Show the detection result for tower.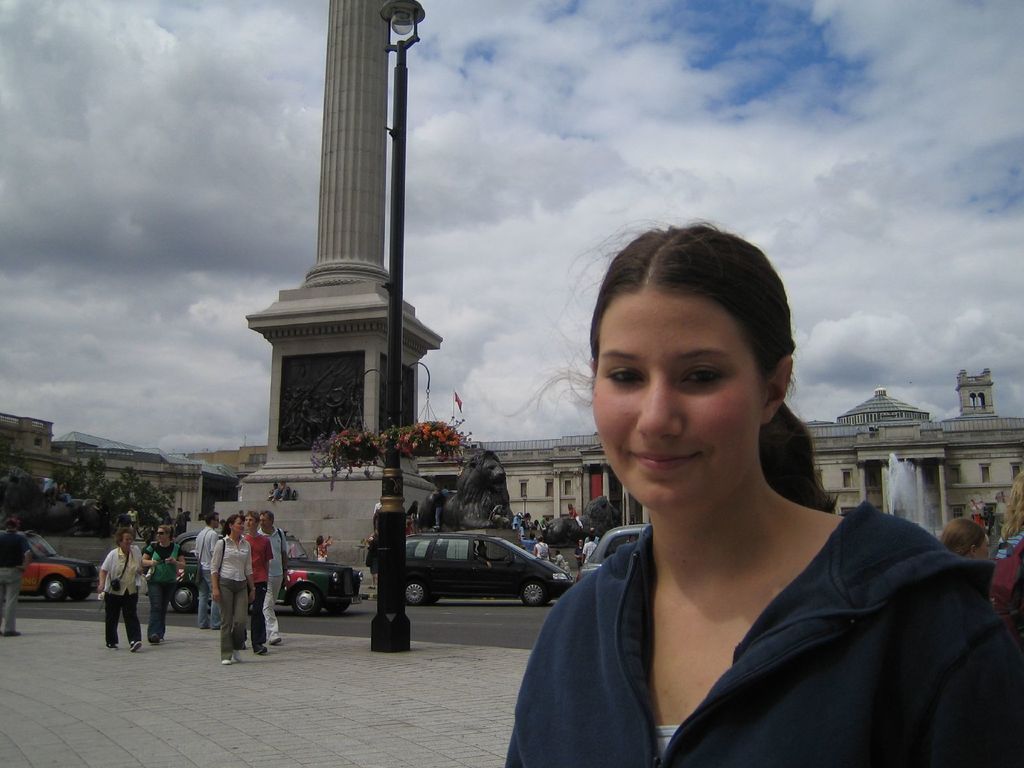
x1=949 y1=362 x2=1005 y2=436.
